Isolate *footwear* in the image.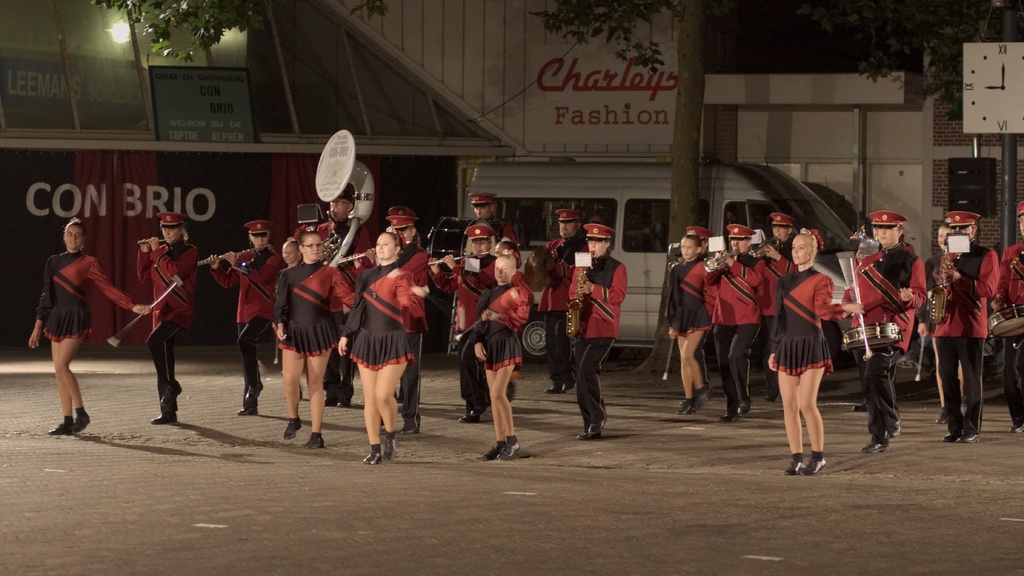
Isolated region: (left=74, top=412, right=91, bottom=432).
